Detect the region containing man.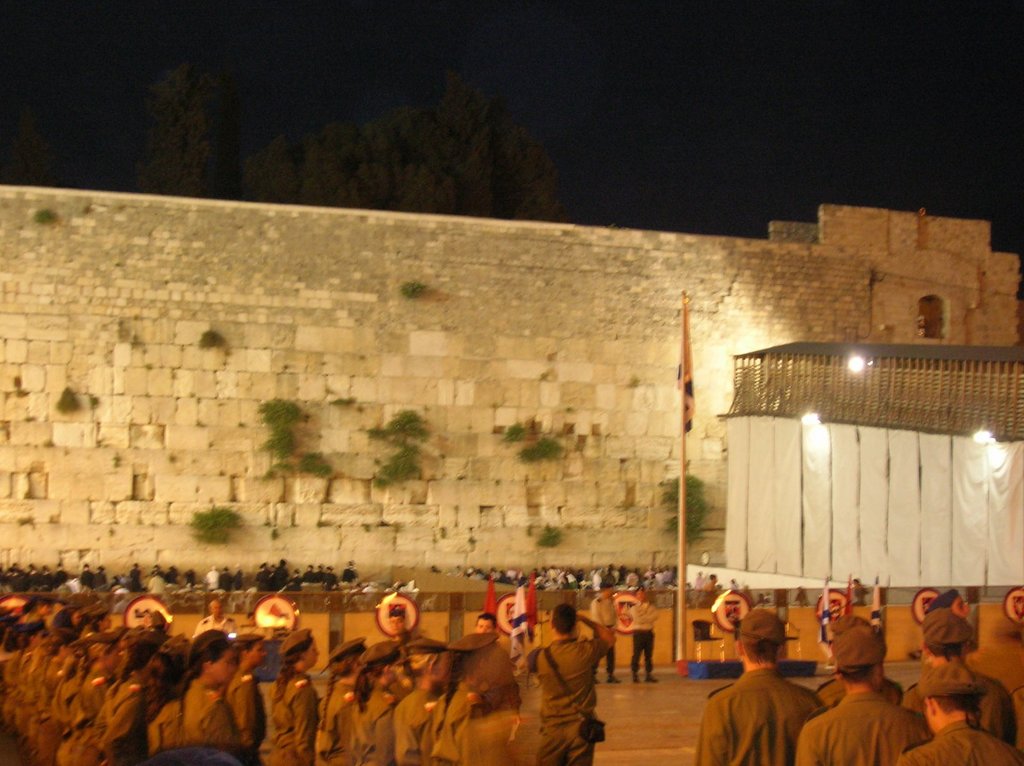
896/658/1023/765.
